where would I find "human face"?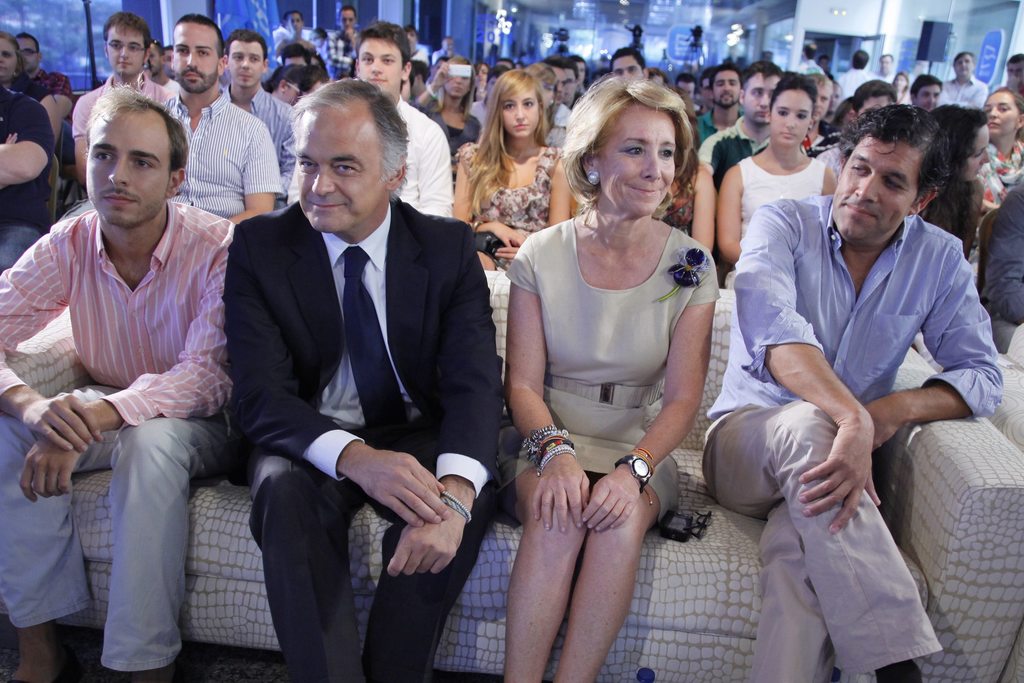
At {"x1": 596, "y1": 104, "x2": 673, "y2": 215}.
